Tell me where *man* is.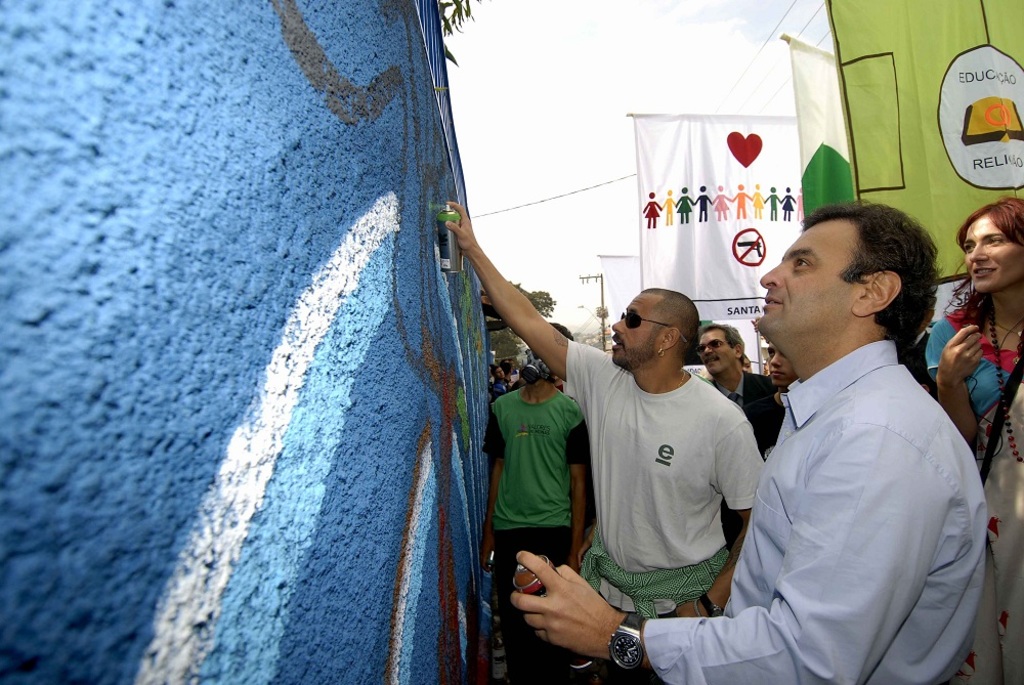
*man* is at bbox=[703, 310, 795, 447].
